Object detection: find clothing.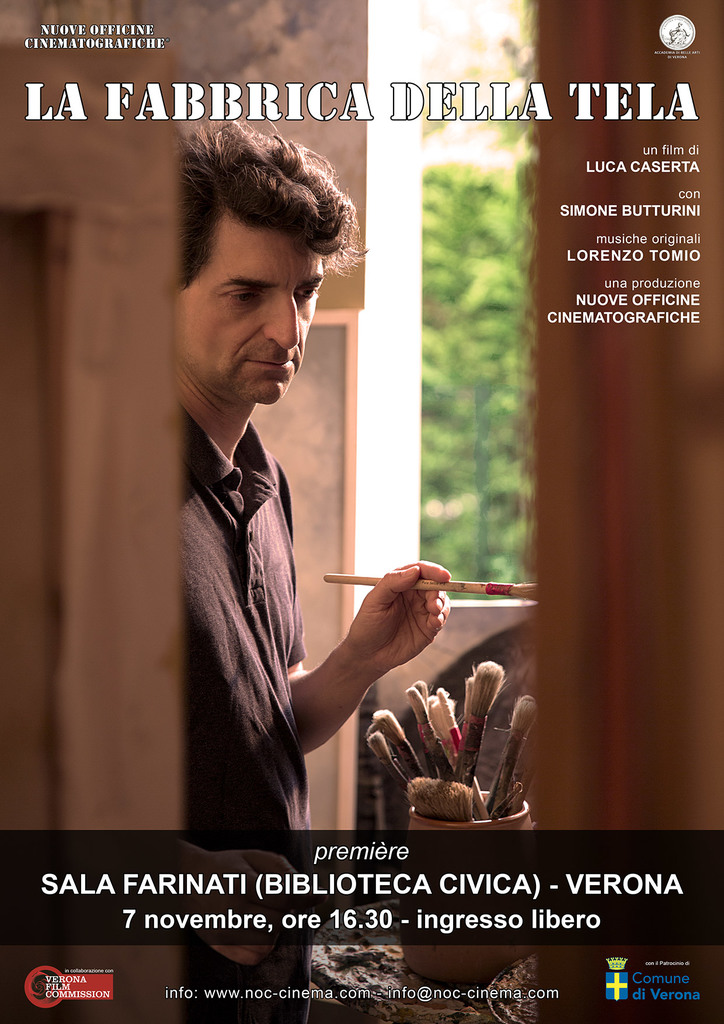
181/403/324/1023.
